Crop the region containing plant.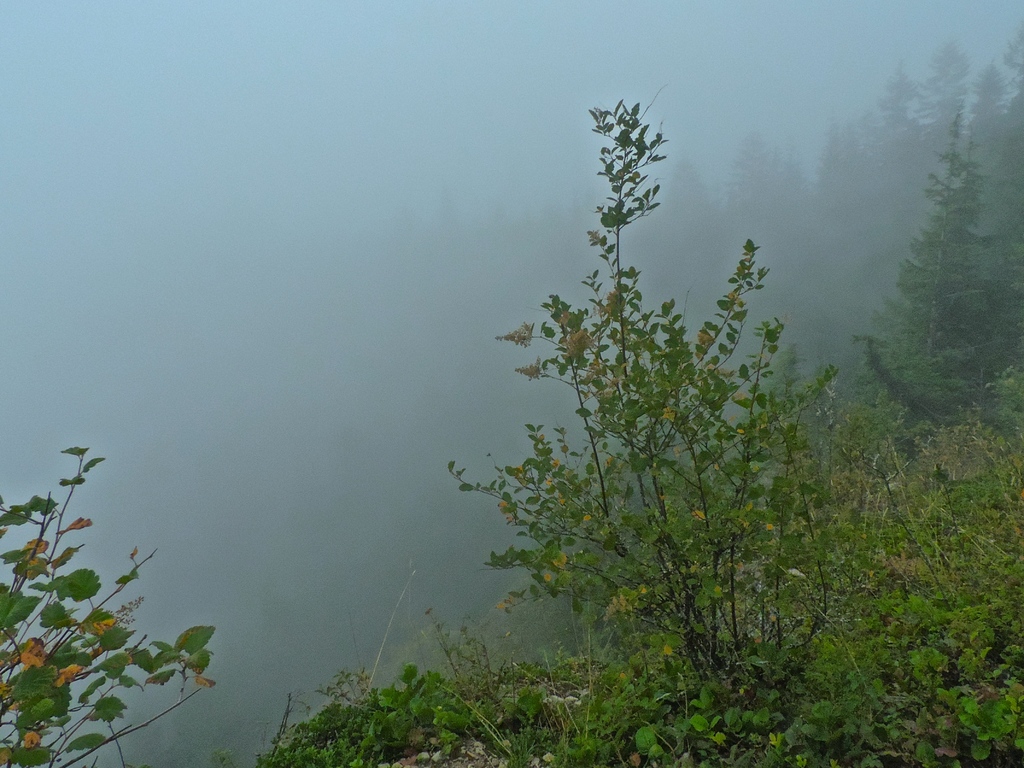
Crop region: l=1, t=352, r=244, b=767.
